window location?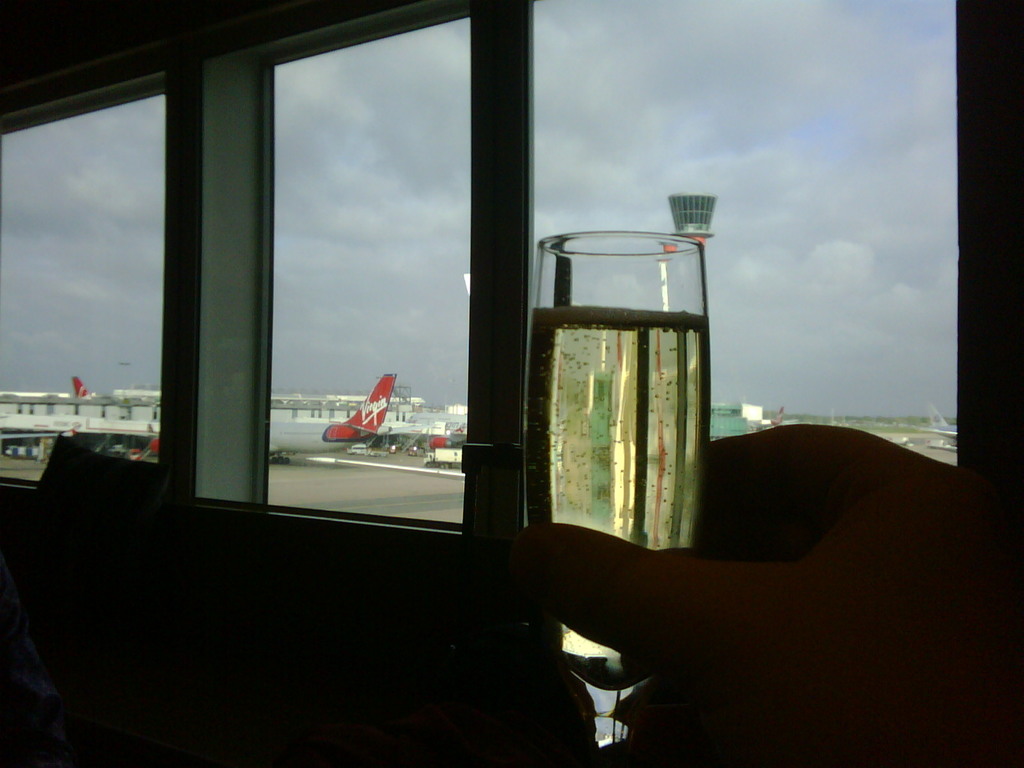
bbox(260, 3, 469, 536)
